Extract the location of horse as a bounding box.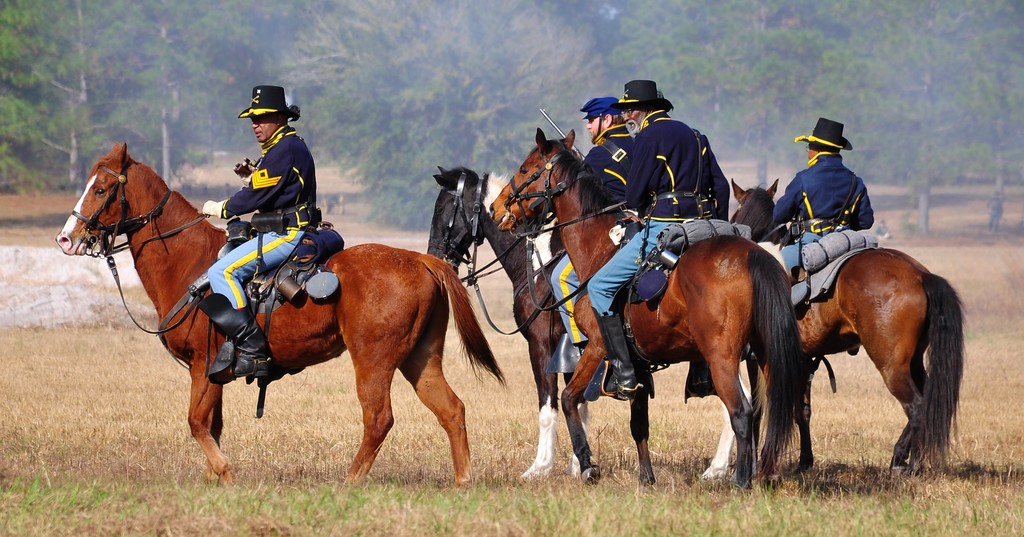
x1=488, y1=126, x2=806, y2=490.
